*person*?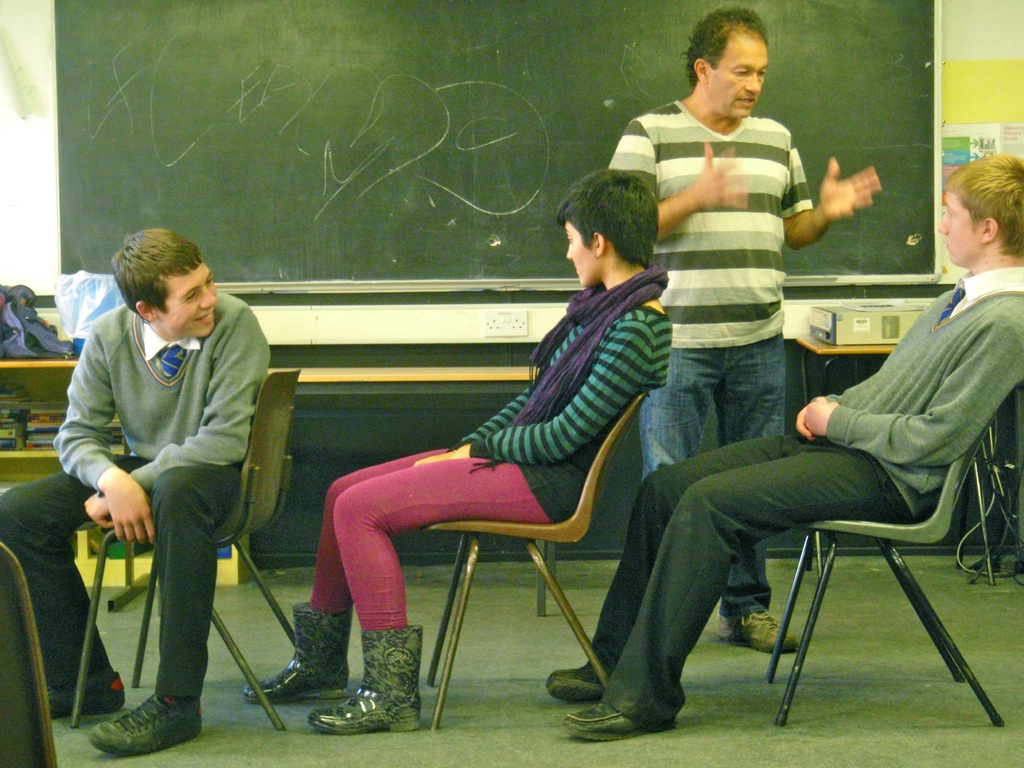
region(63, 219, 278, 736)
